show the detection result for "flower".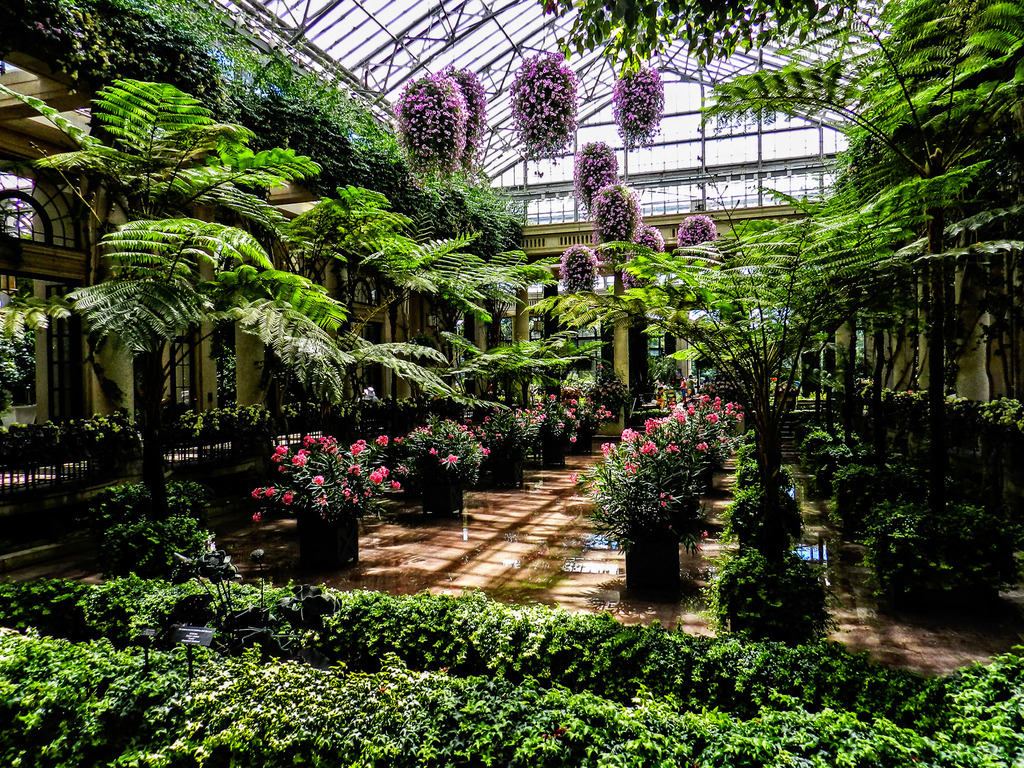
<bbox>516, 408, 524, 416</bbox>.
